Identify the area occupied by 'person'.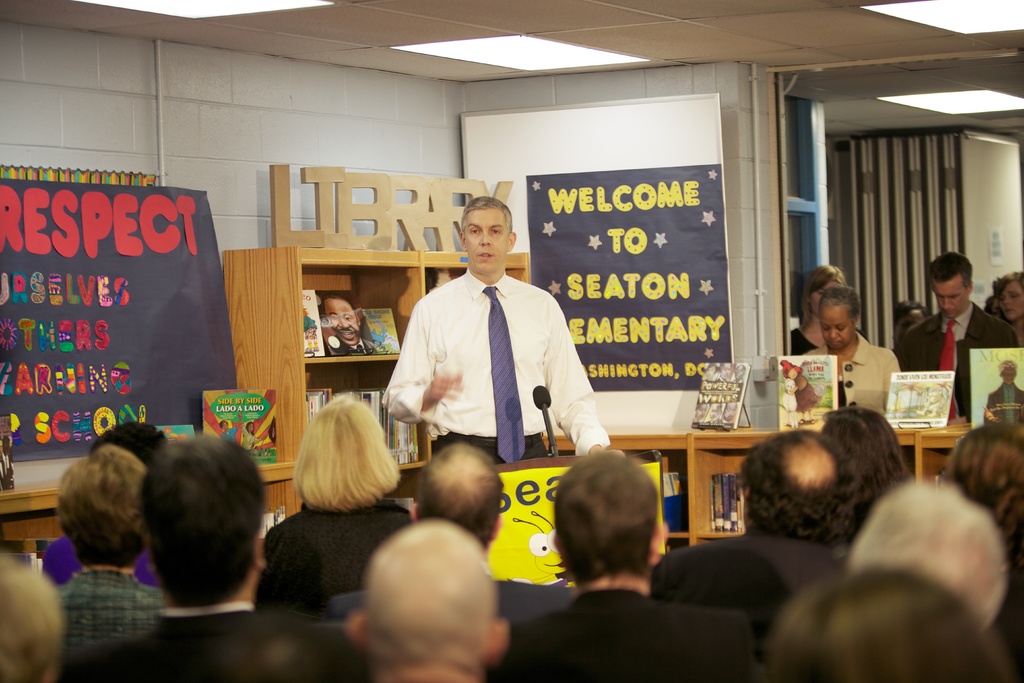
Area: <box>996,273,1023,334</box>.
